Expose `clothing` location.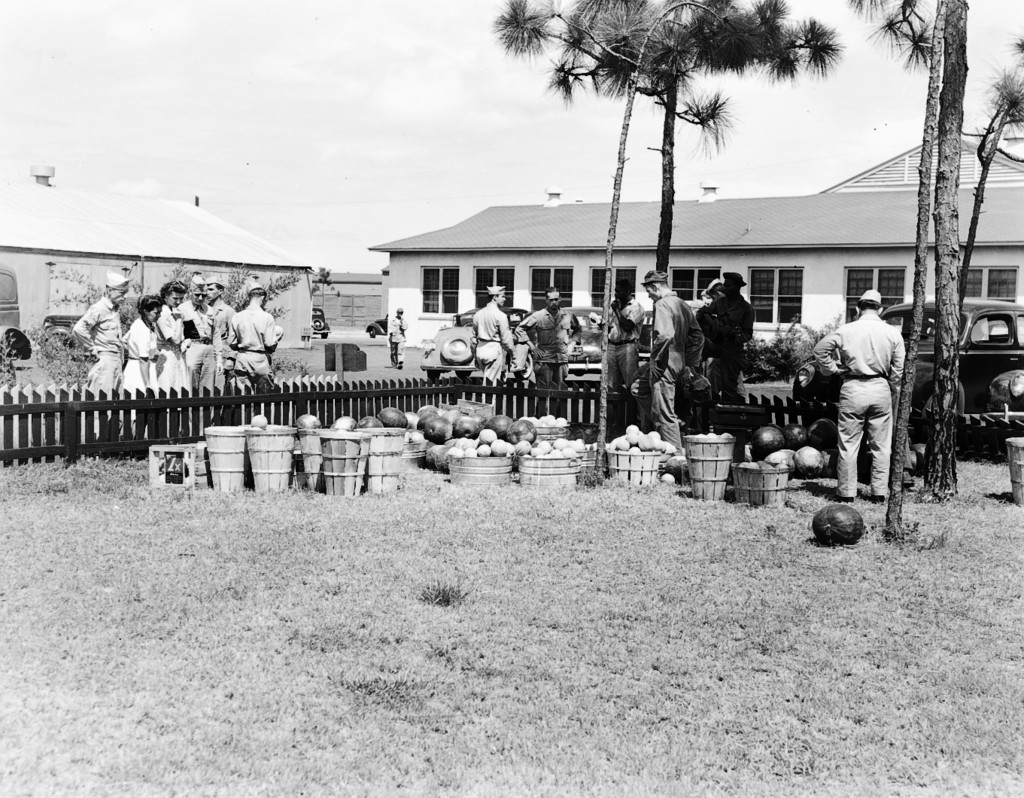
Exposed at locate(226, 305, 278, 423).
